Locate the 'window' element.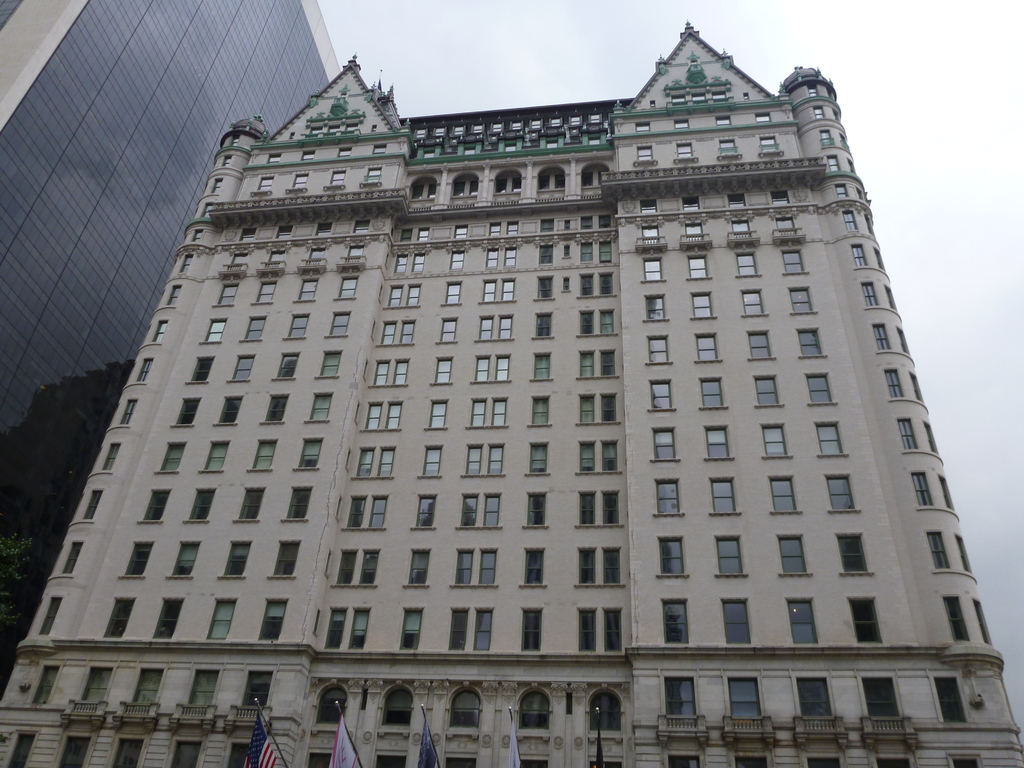
Element bbox: (547, 138, 558, 149).
